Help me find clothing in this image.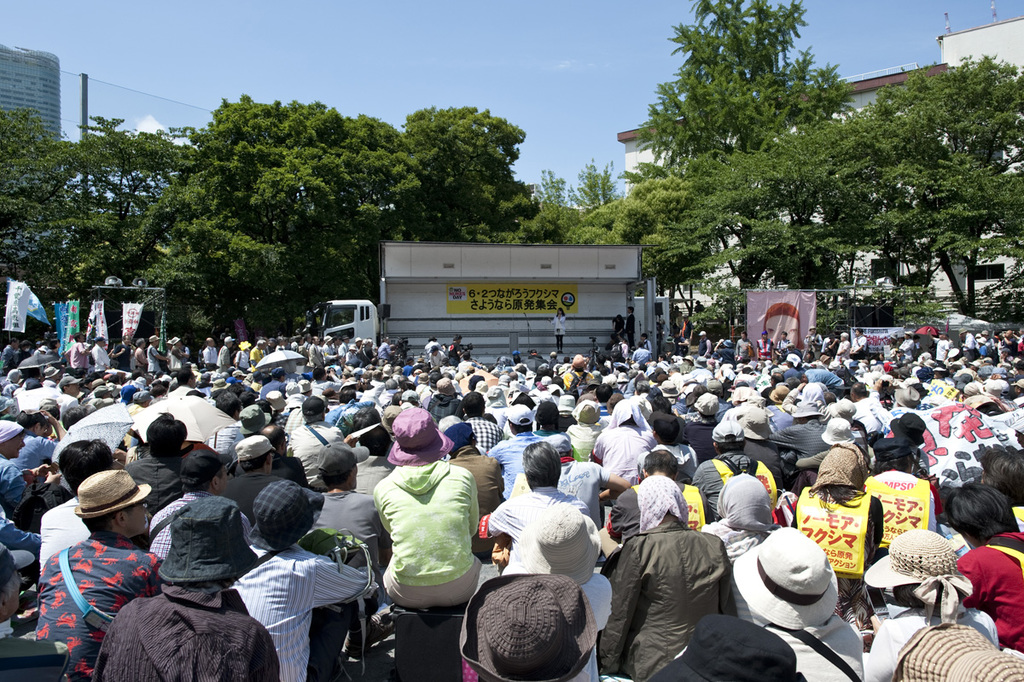
Found it: <box>8,432,59,471</box>.
